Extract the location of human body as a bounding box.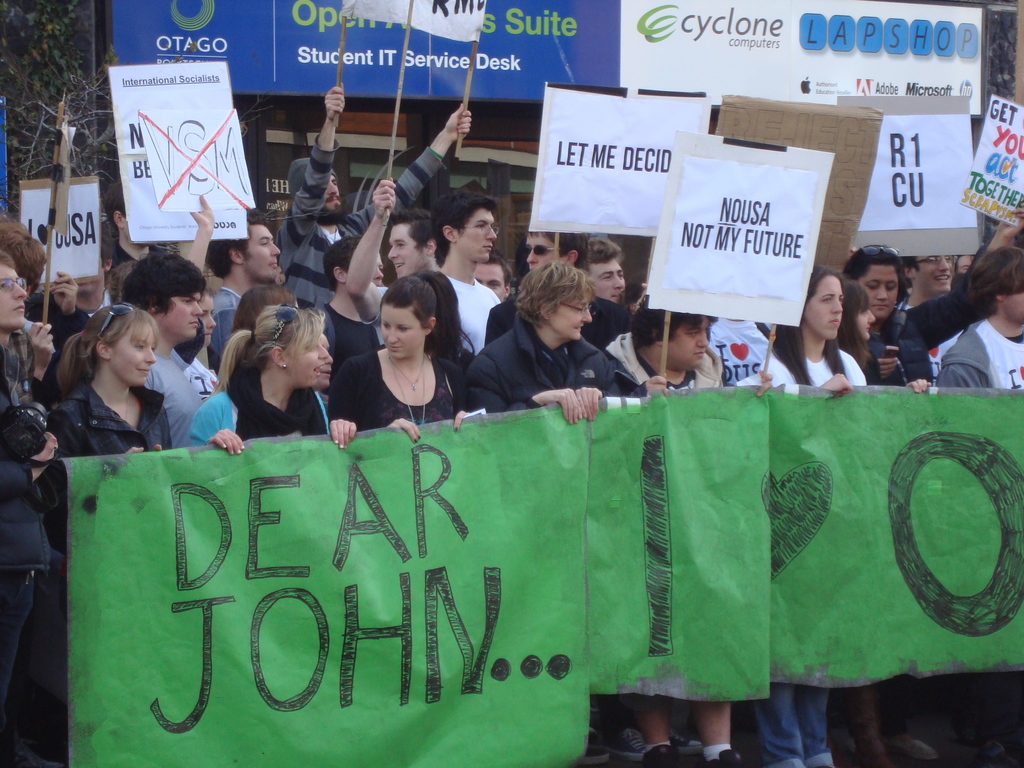
[x1=208, y1=283, x2=253, y2=367].
